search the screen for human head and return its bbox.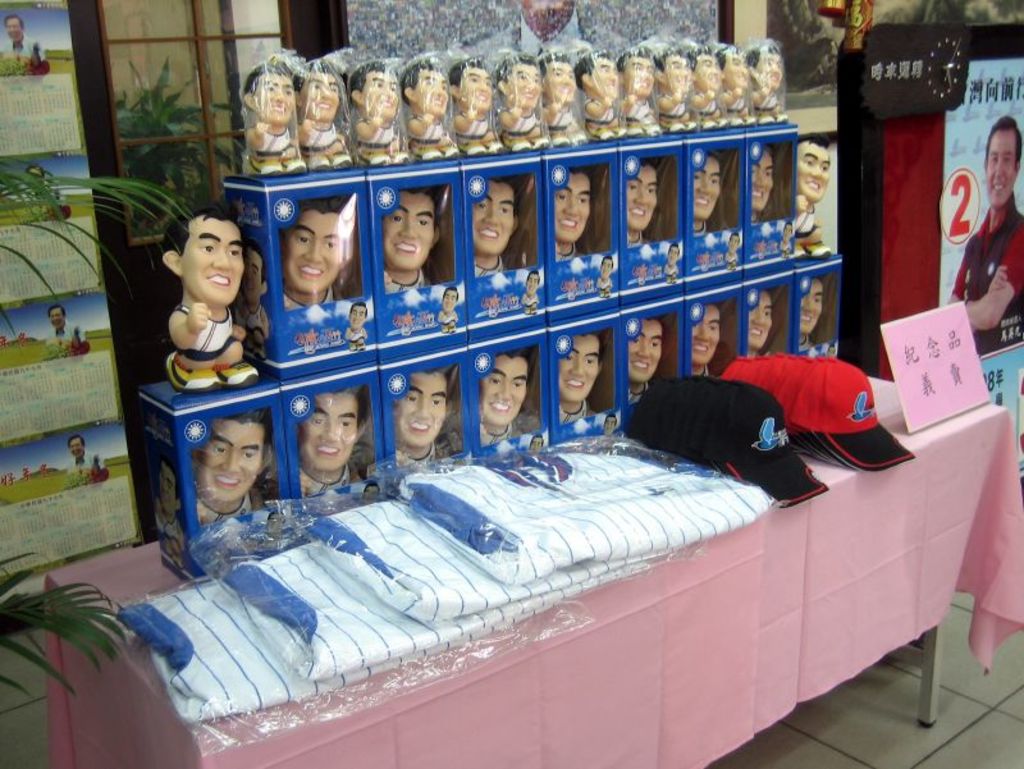
Found: bbox=[664, 244, 680, 266].
